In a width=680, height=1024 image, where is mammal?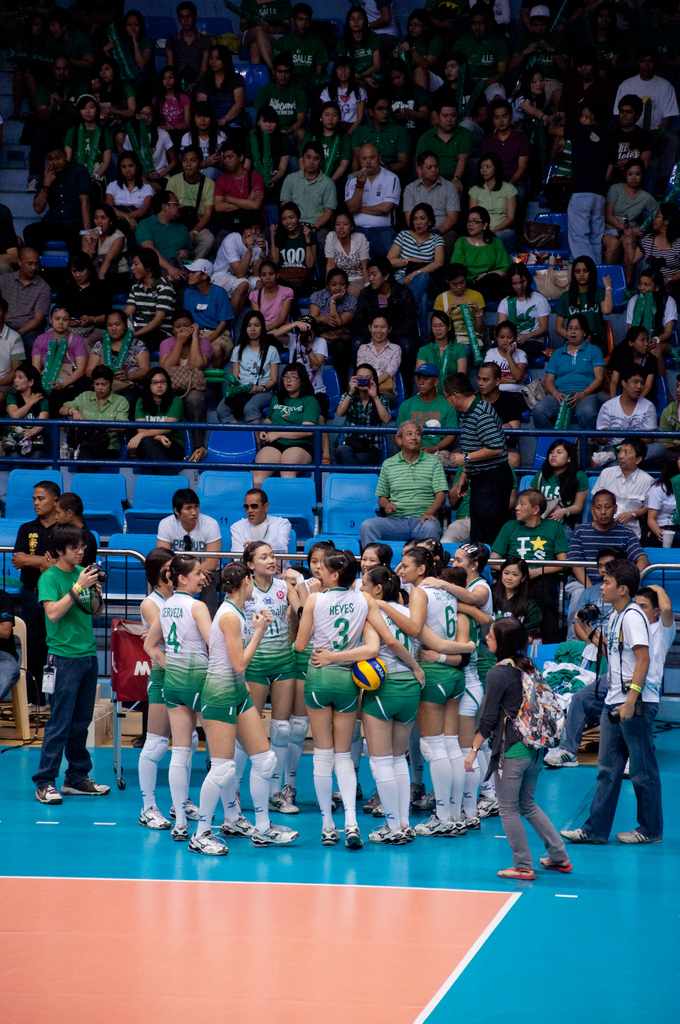
<bbox>329, 541, 385, 813</bbox>.
